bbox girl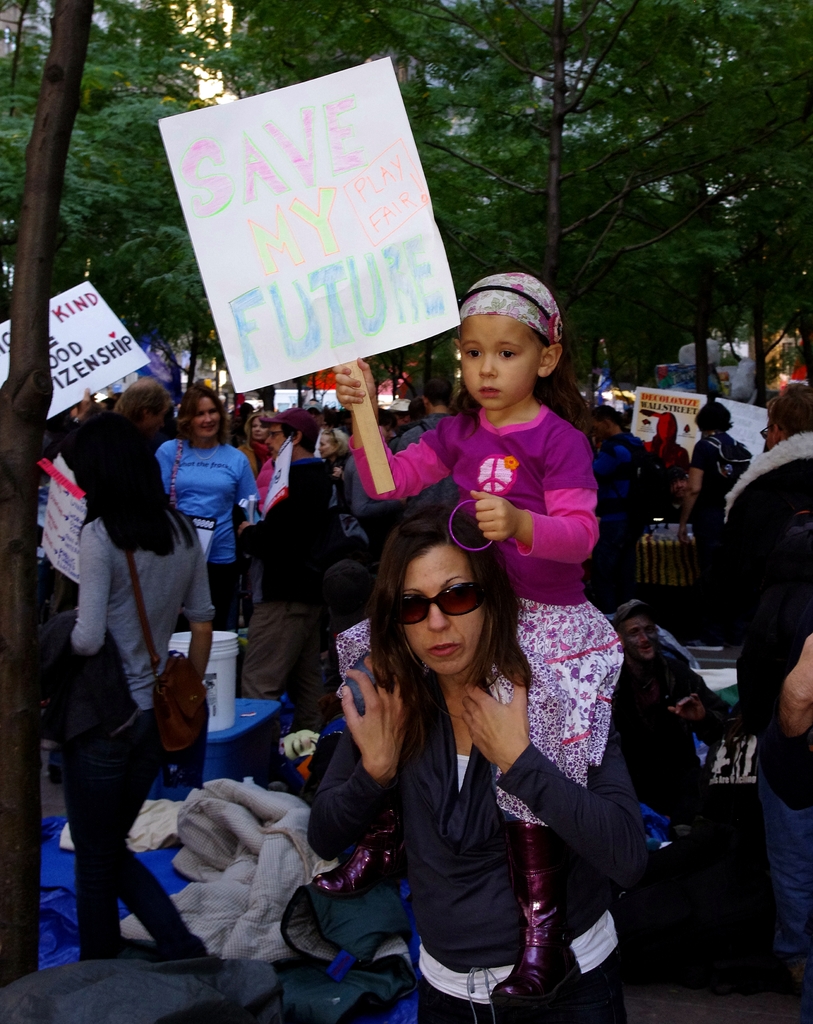
[left=248, top=414, right=289, bottom=521]
